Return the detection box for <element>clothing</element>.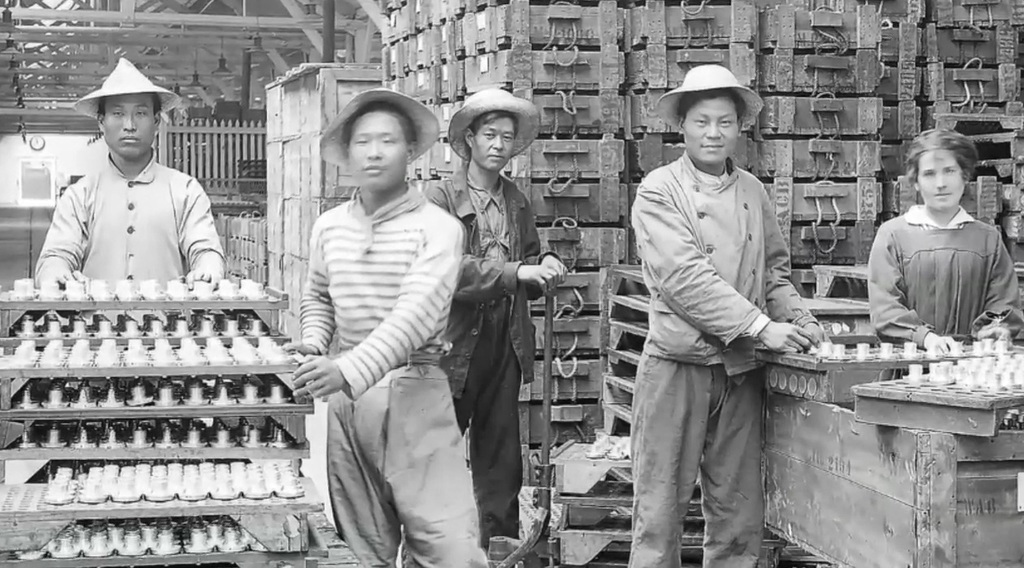
427, 160, 551, 540.
